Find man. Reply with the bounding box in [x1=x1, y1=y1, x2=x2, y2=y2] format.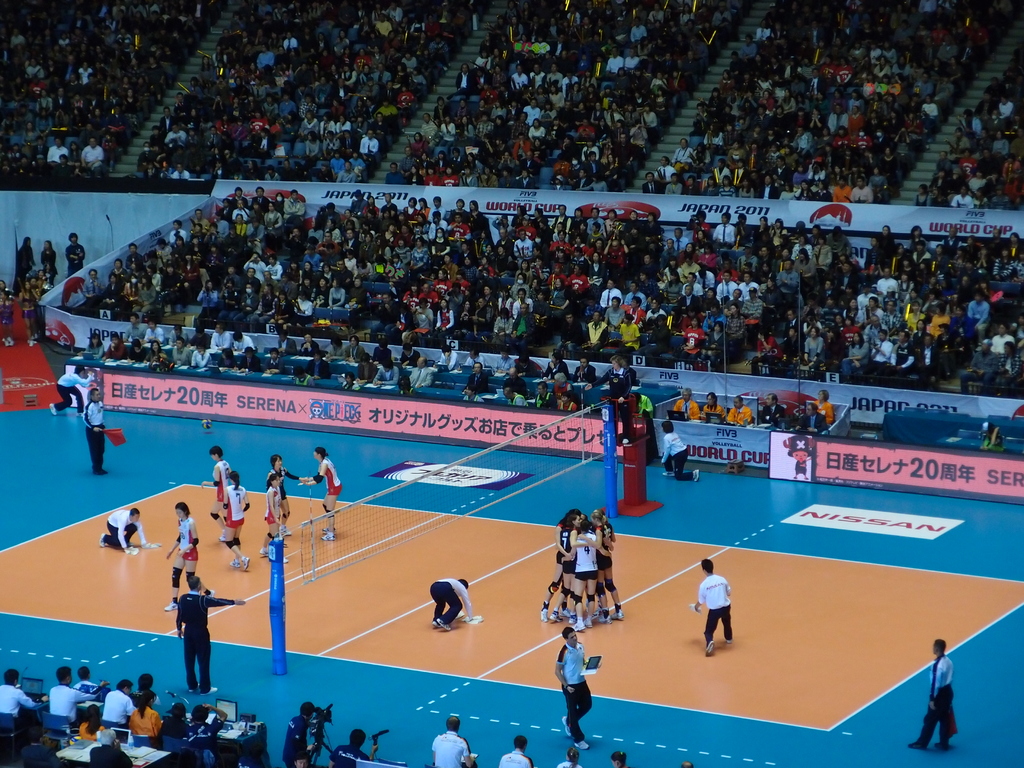
[x1=0, y1=668, x2=47, y2=721].
